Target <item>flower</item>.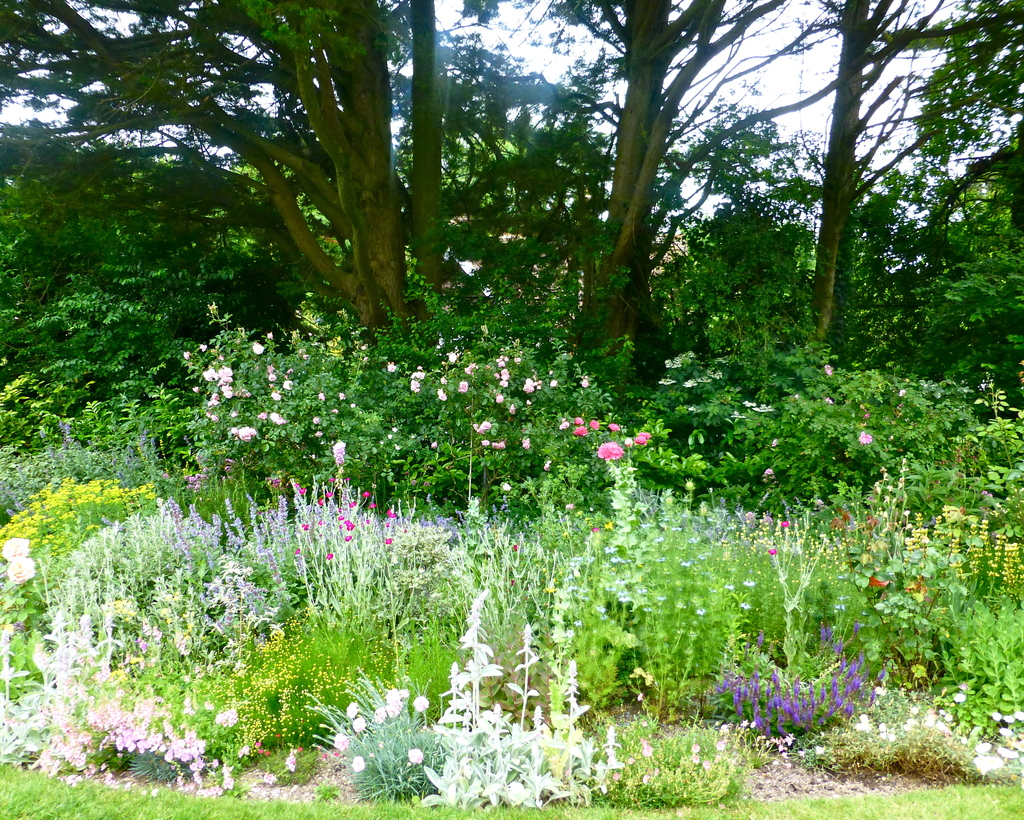
Target region: [279,380,294,391].
